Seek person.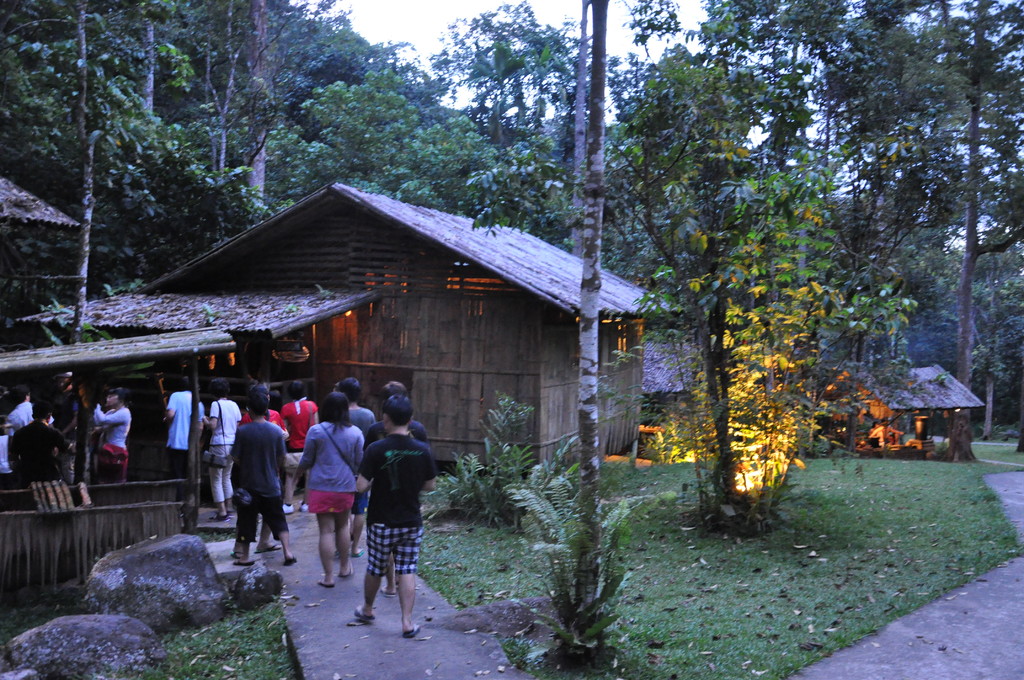
detection(336, 369, 375, 428).
